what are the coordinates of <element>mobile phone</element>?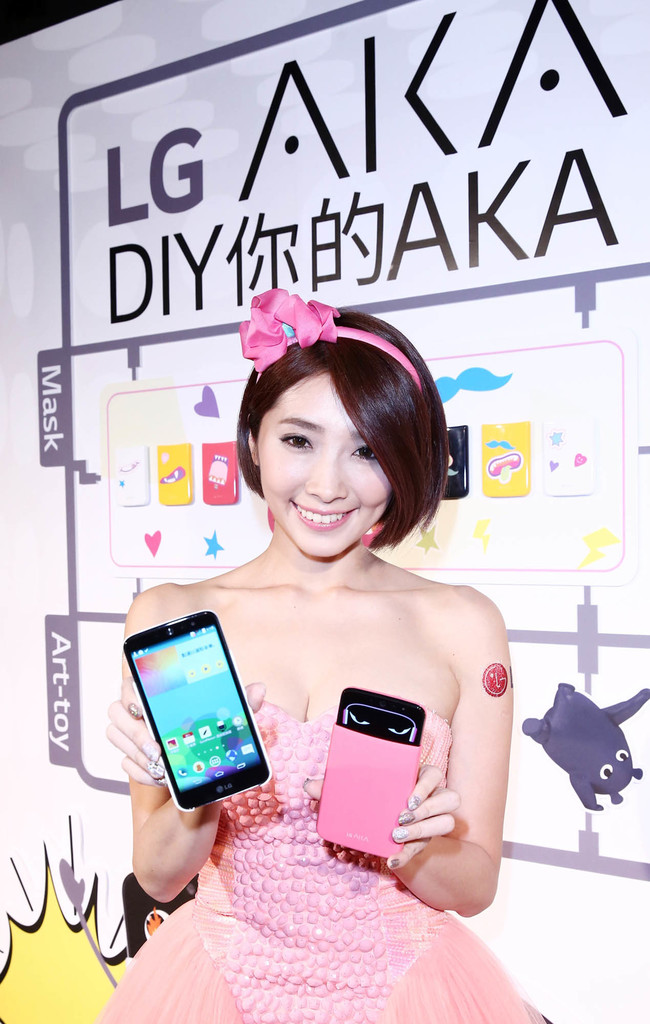
(124, 608, 273, 813).
